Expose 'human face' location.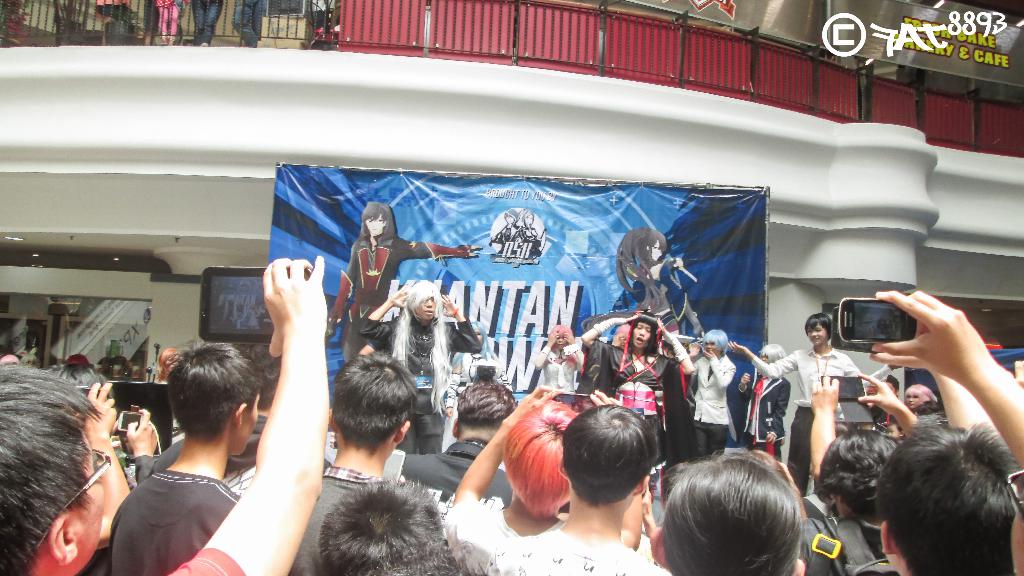
Exposed at l=646, t=239, r=662, b=266.
